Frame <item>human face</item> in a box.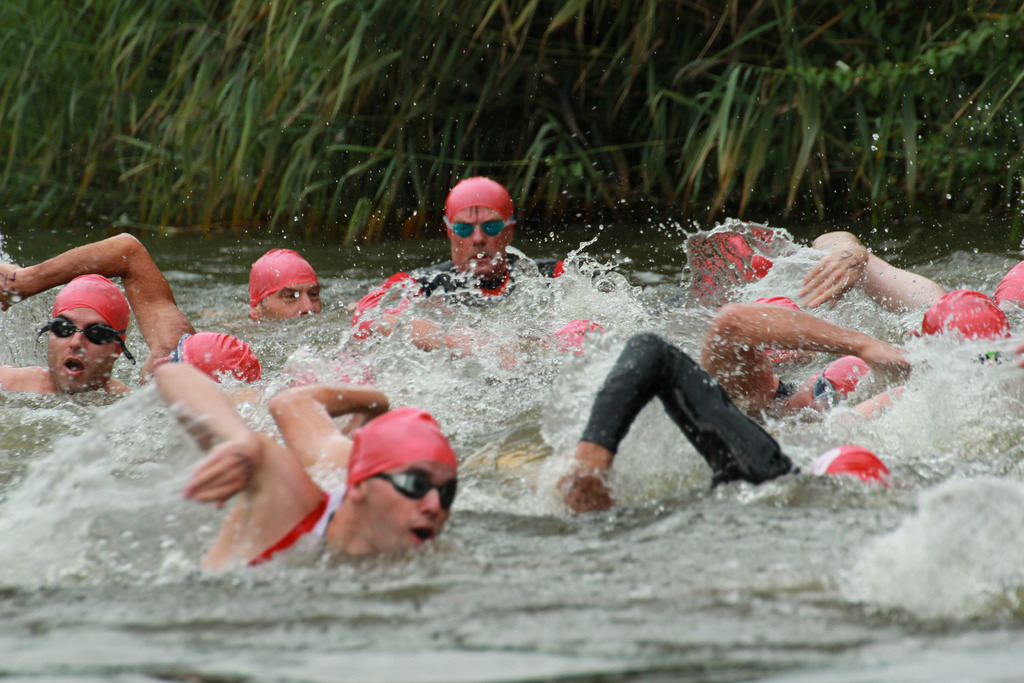
left=373, top=457, right=454, bottom=554.
